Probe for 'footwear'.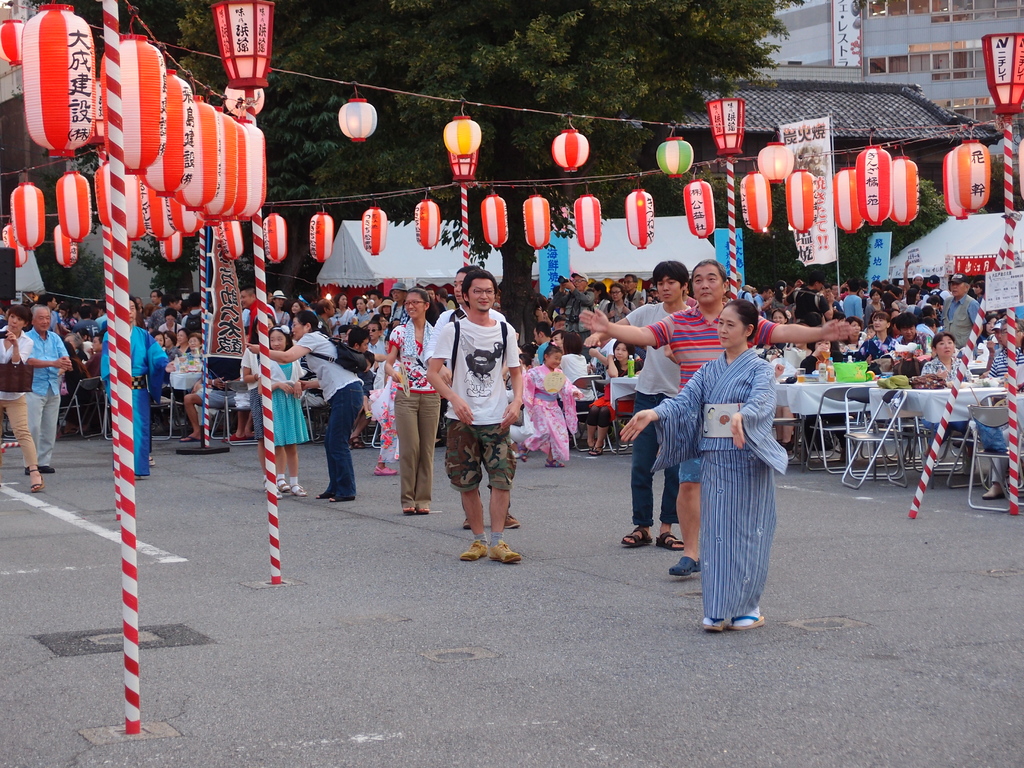
Probe result: region(666, 556, 703, 577).
